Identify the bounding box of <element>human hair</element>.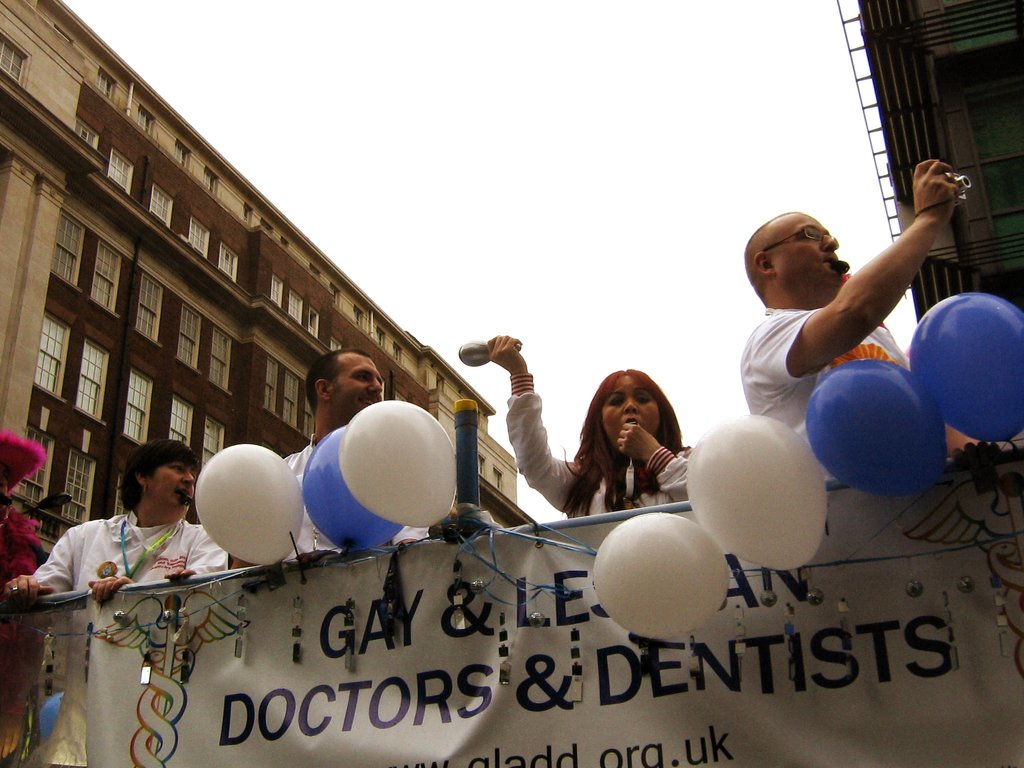
x1=571, y1=369, x2=696, y2=516.
